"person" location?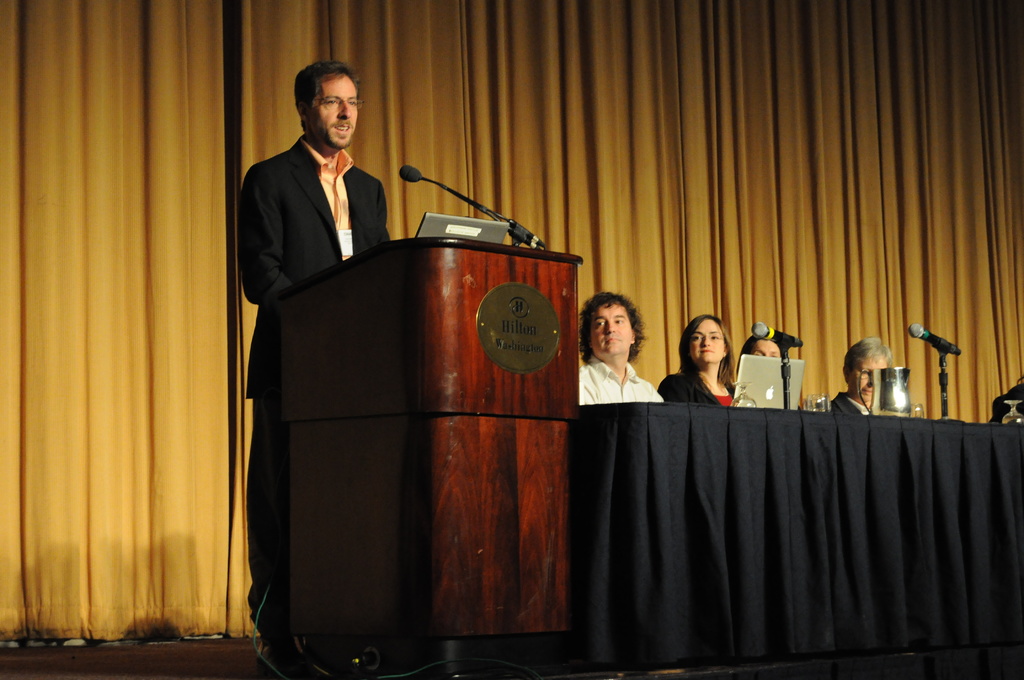
<box>577,291,662,405</box>
